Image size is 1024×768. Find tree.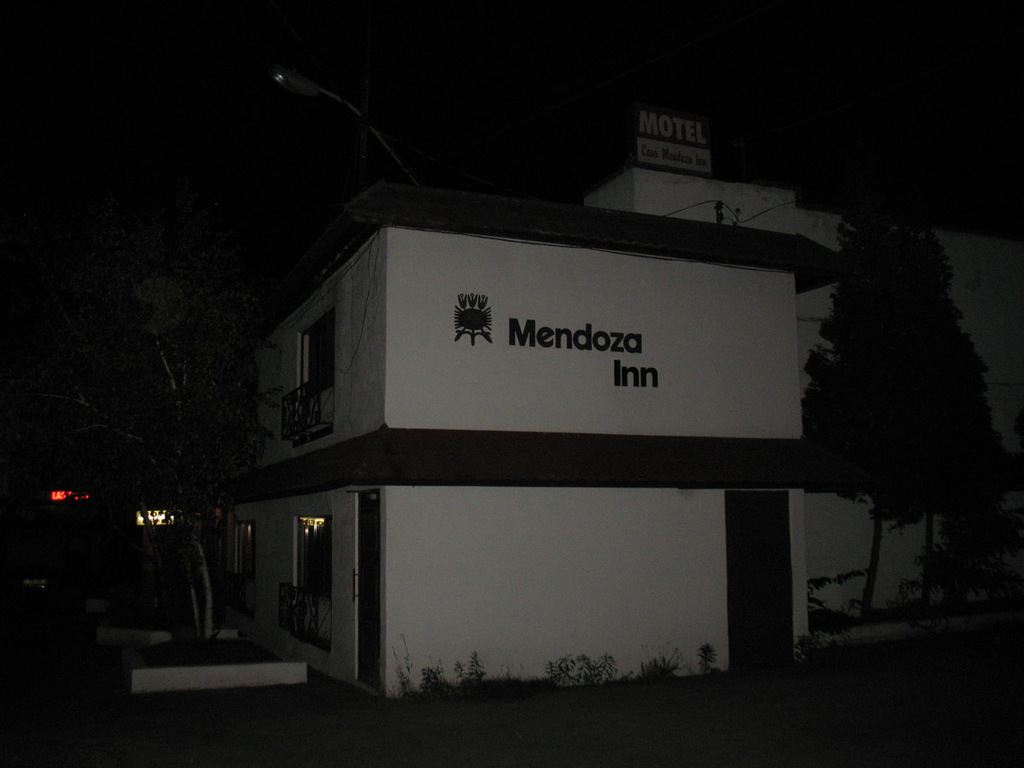
(x1=38, y1=225, x2=314, y2=648).
